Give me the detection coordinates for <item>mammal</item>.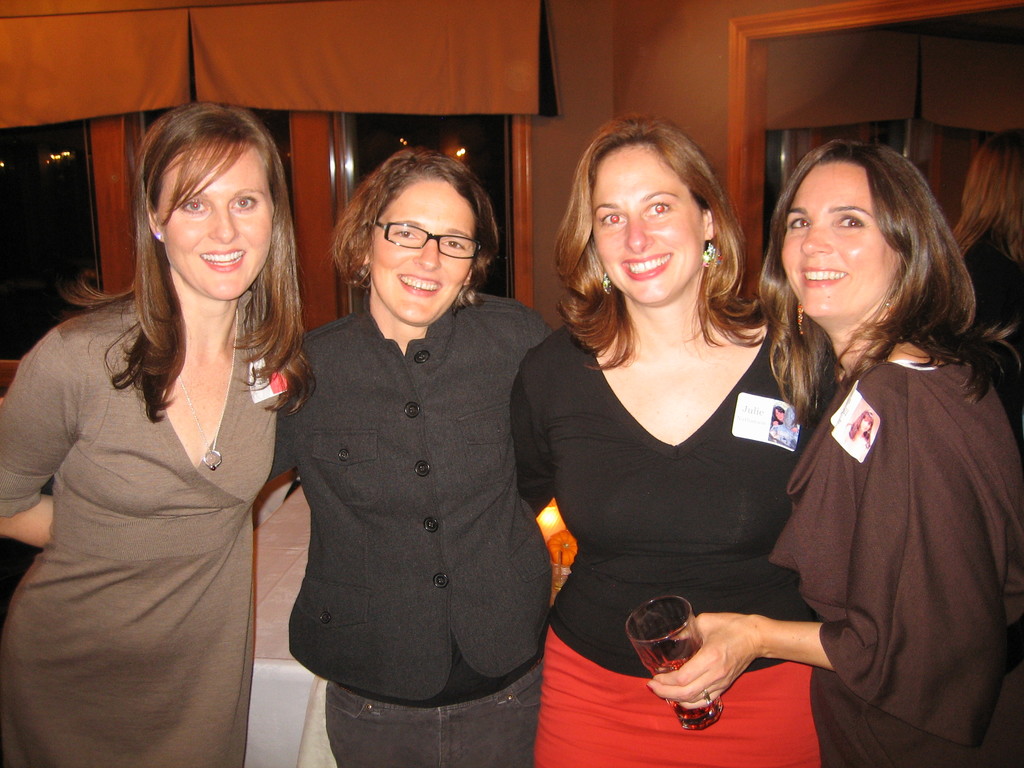
[515, 116, 840, 767].
